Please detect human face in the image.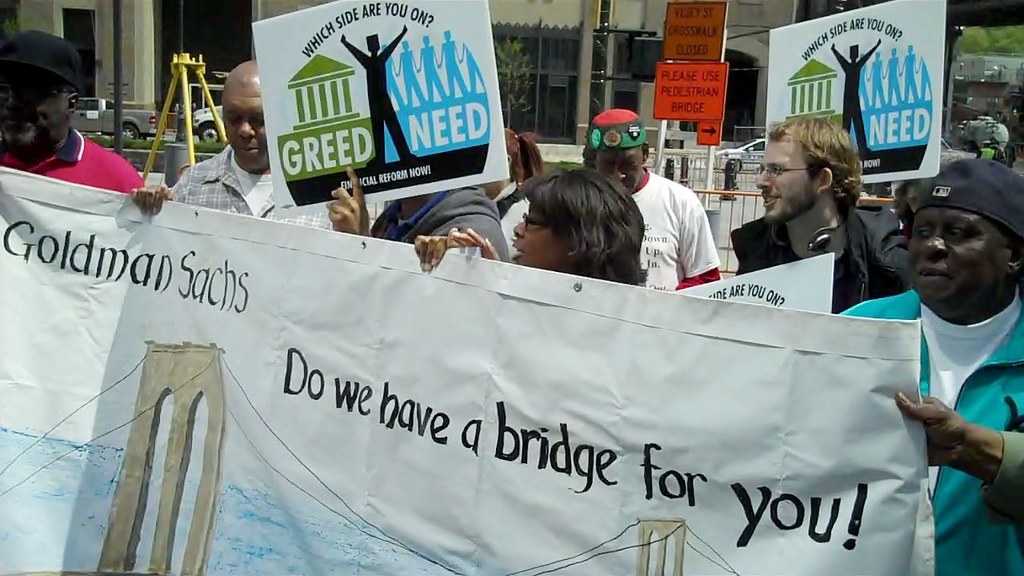
514 212 564 269.
